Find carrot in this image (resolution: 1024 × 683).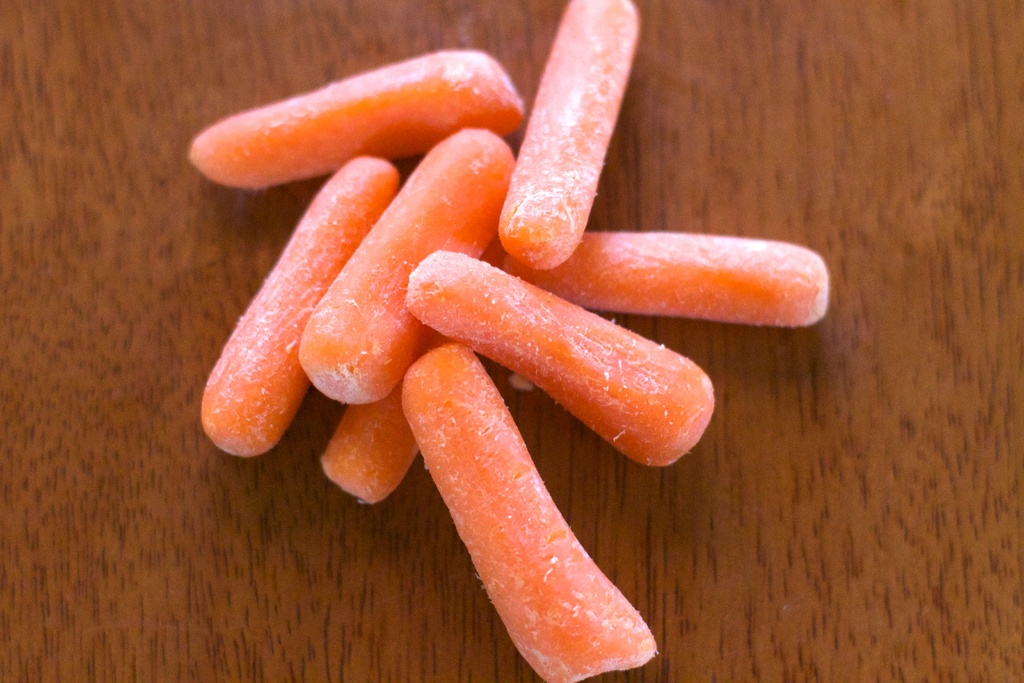
[left=298, top=123, right=518, bottom=395].
